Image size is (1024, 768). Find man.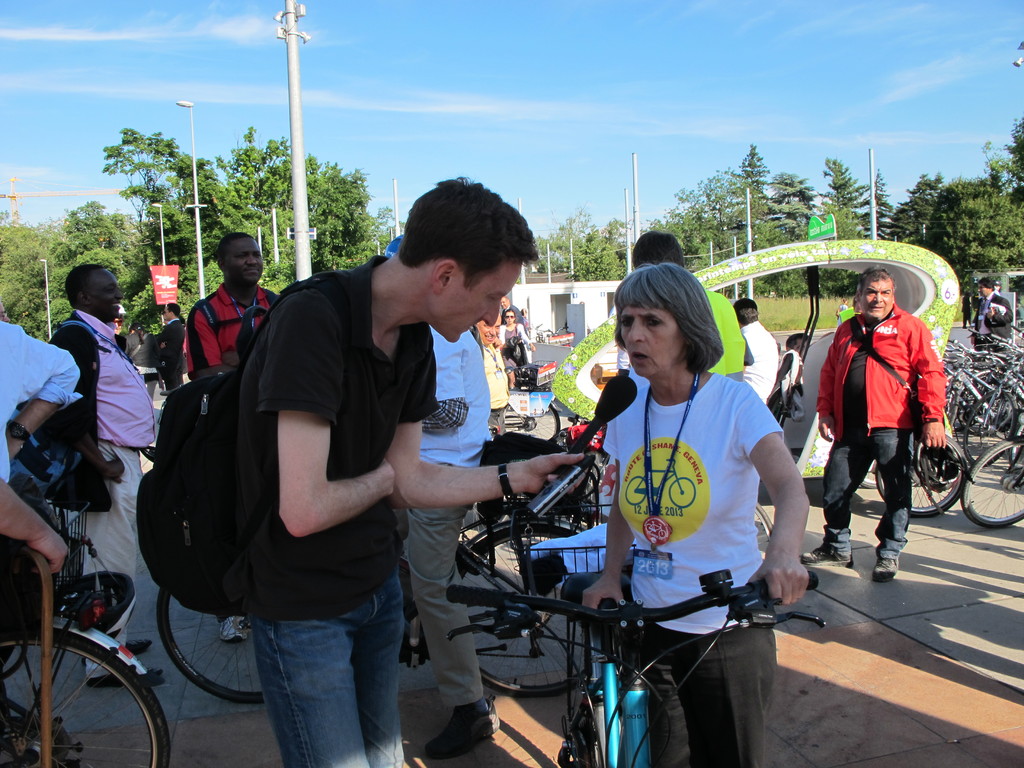
(x1=969, y1=278, x2=1012, y2=352).
